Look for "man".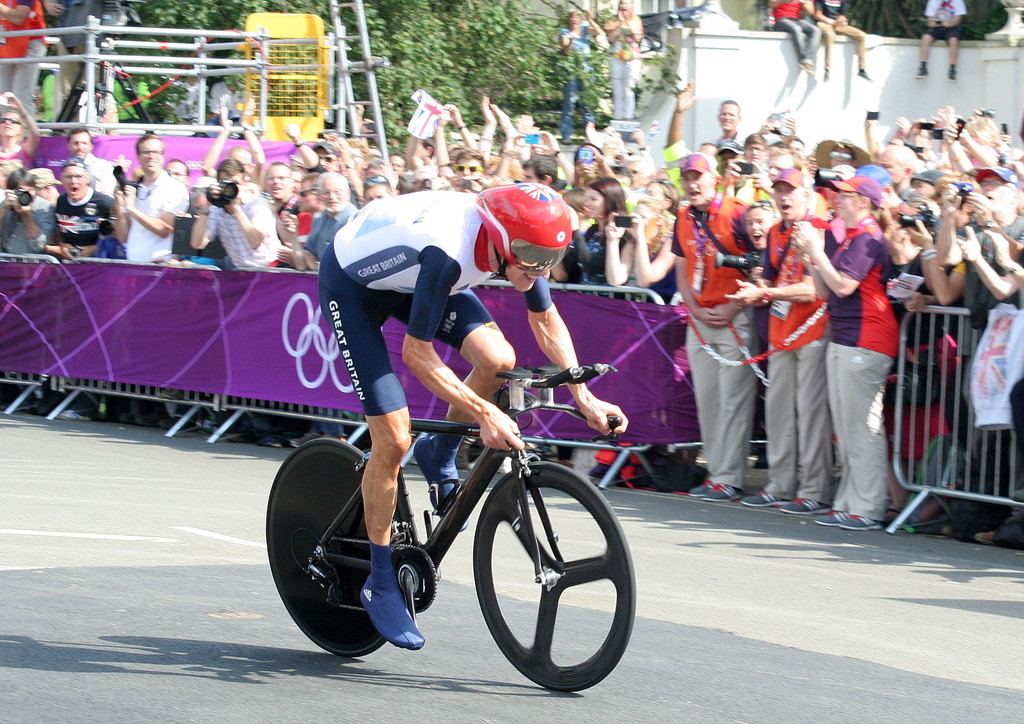
Found: l=64, t=125, r=113, b=197.
